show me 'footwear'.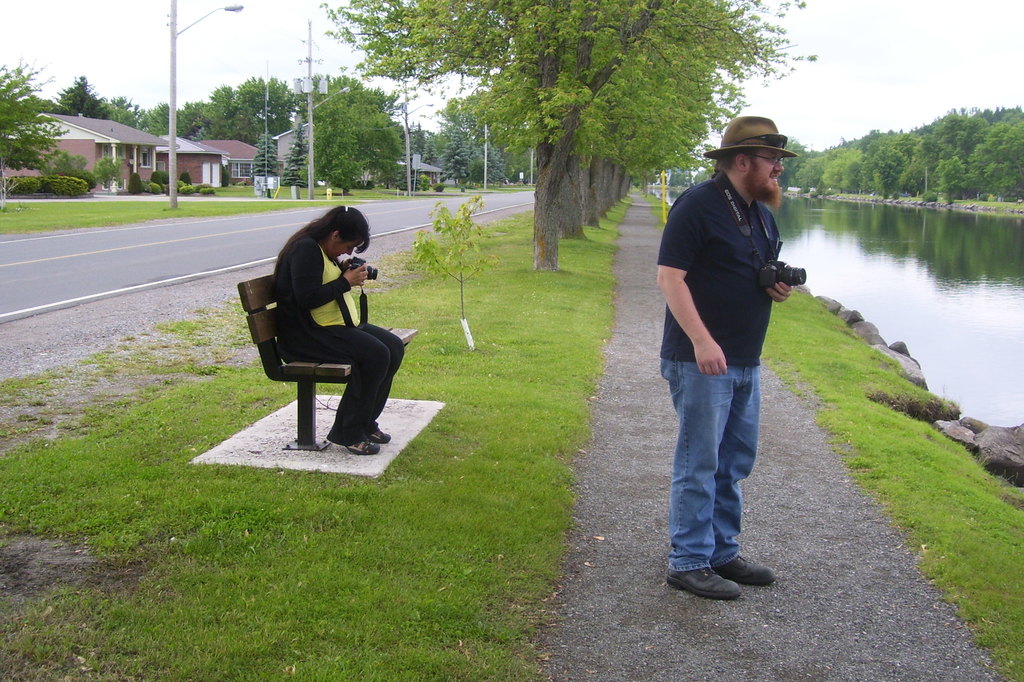
'footwear' is here: <bbox>342, 440, 383, 457</bbox>.
